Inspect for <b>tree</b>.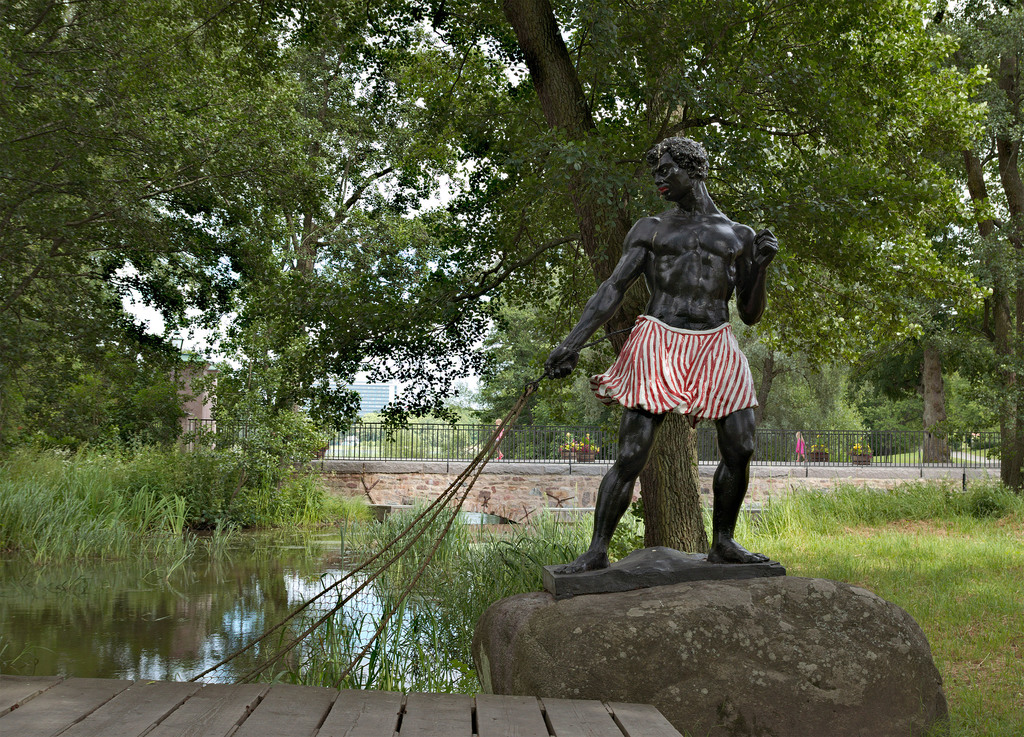
Inspection: rect(374, 425, 431, 461).
